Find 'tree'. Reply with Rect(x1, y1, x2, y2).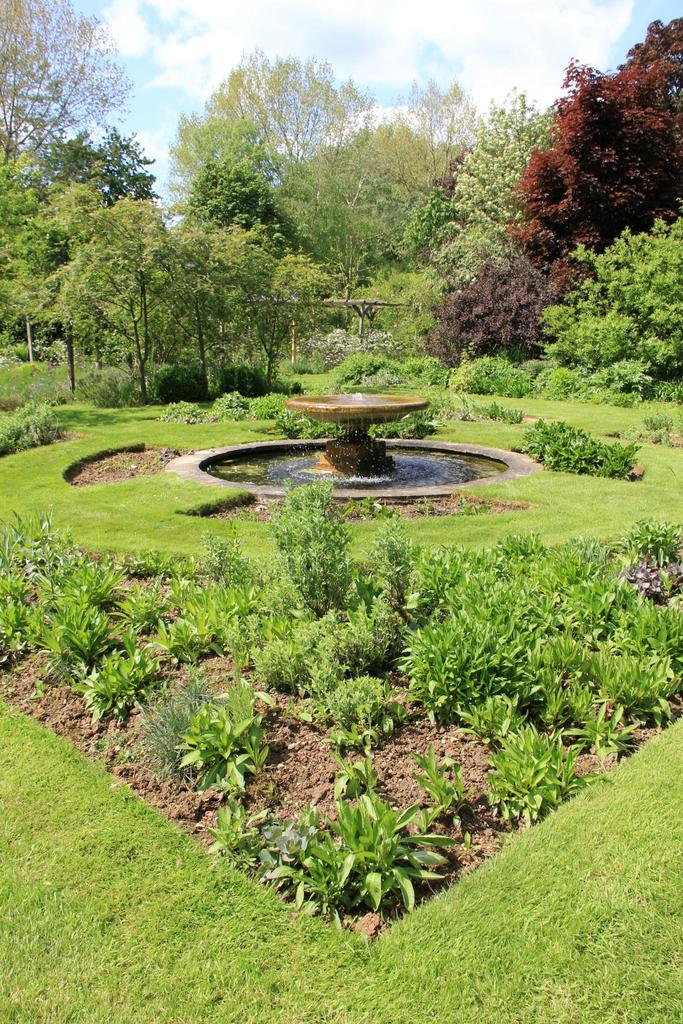
Rect(493, 6, 682, 268).
